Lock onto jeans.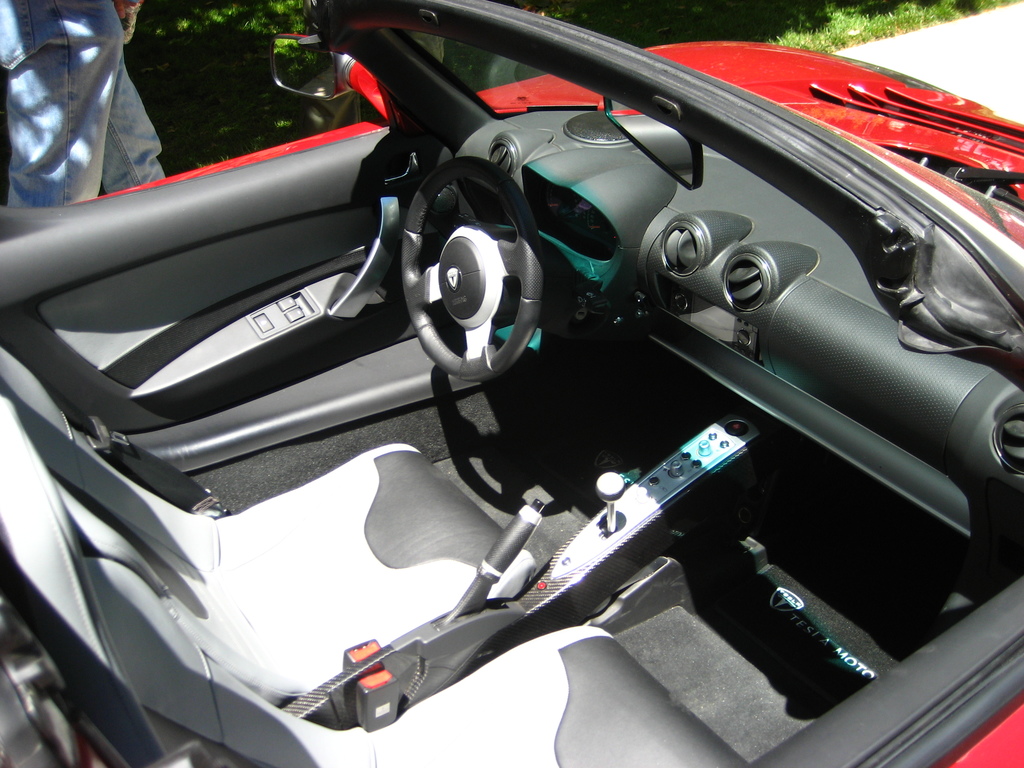
Locked: {"left": 0, "top": 0, "right": 165, "bottom": 203}.
